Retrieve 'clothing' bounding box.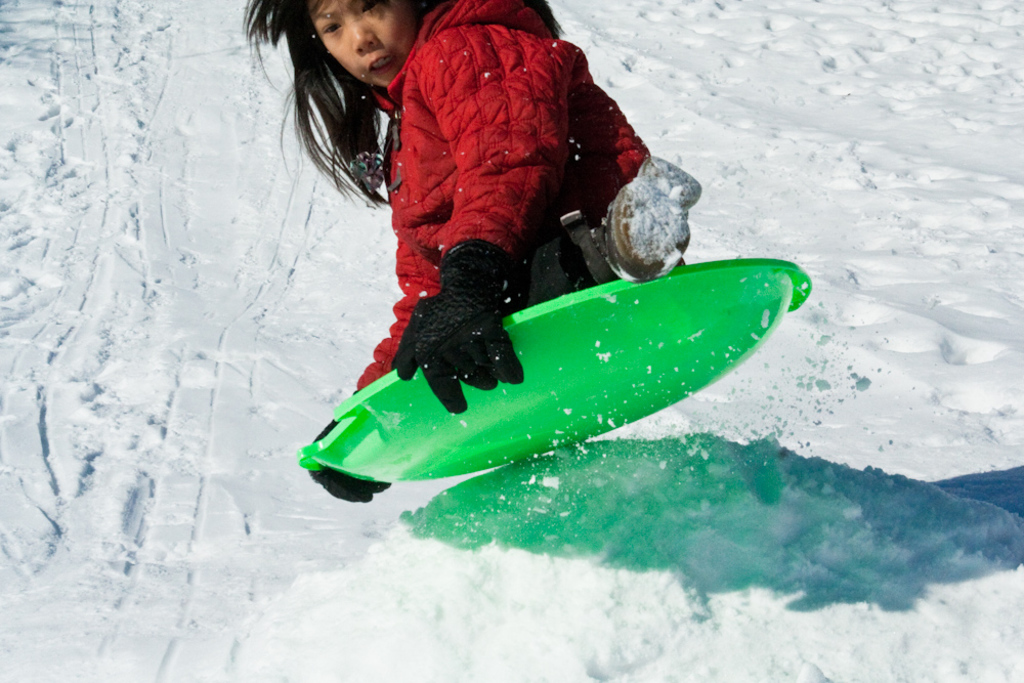
Bounding box: <box>337,3,673,377</box>.
